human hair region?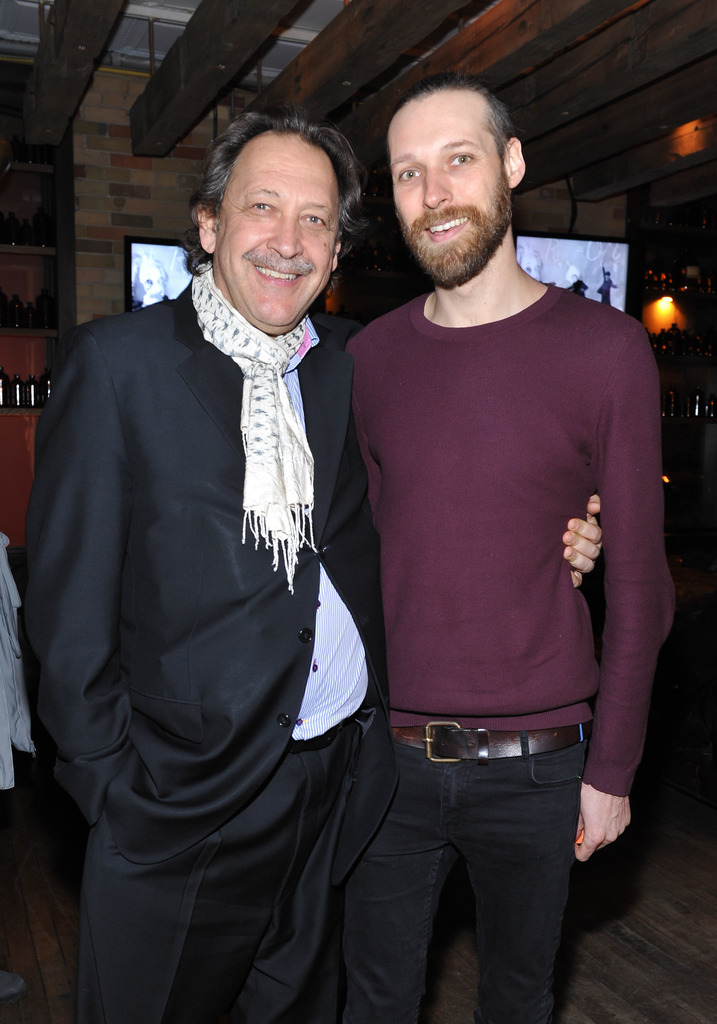
left=203, top=106, right=371, bottom=268
